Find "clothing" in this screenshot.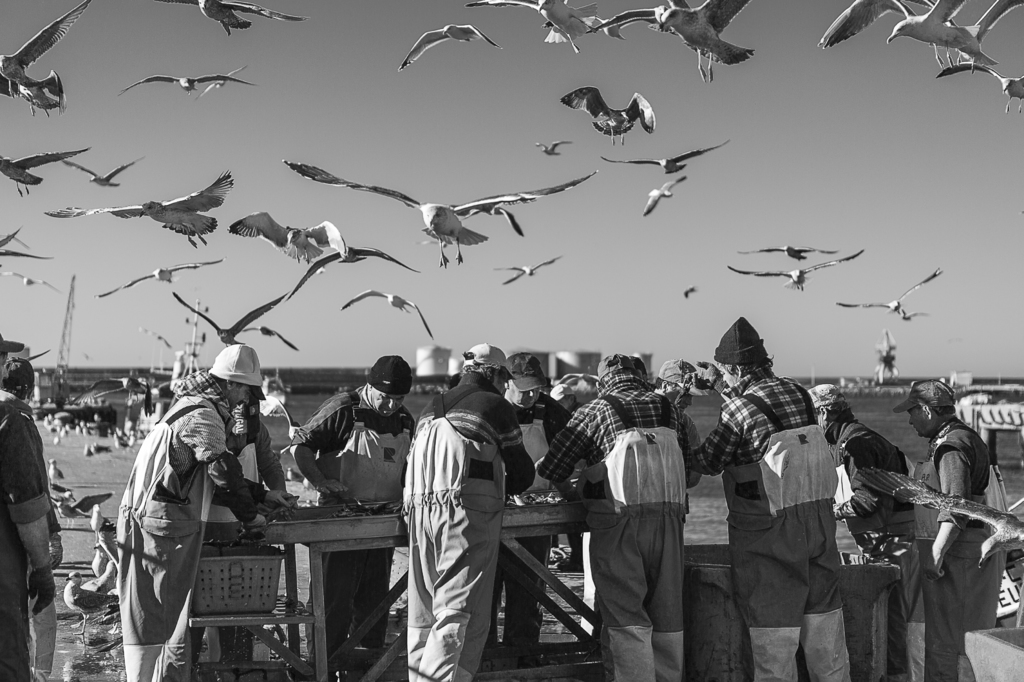
The bounding box for "clothing" is box=[916, 423, 1011, 681].
